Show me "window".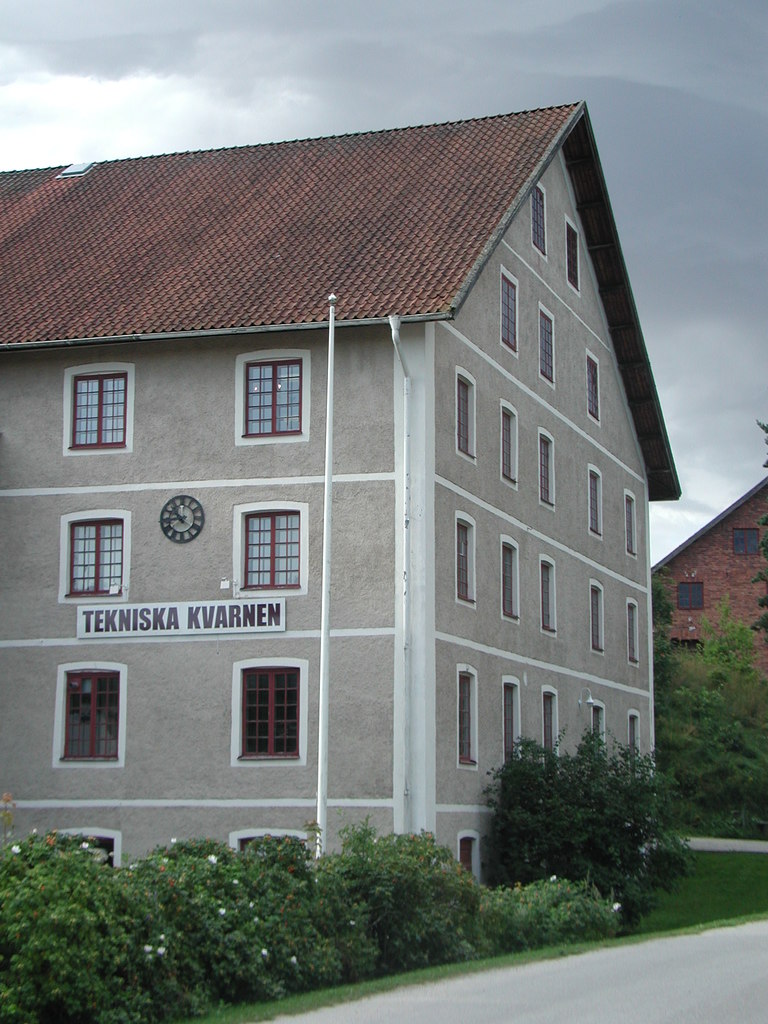
"window" is here: locate(454, 521, 477, 607).
